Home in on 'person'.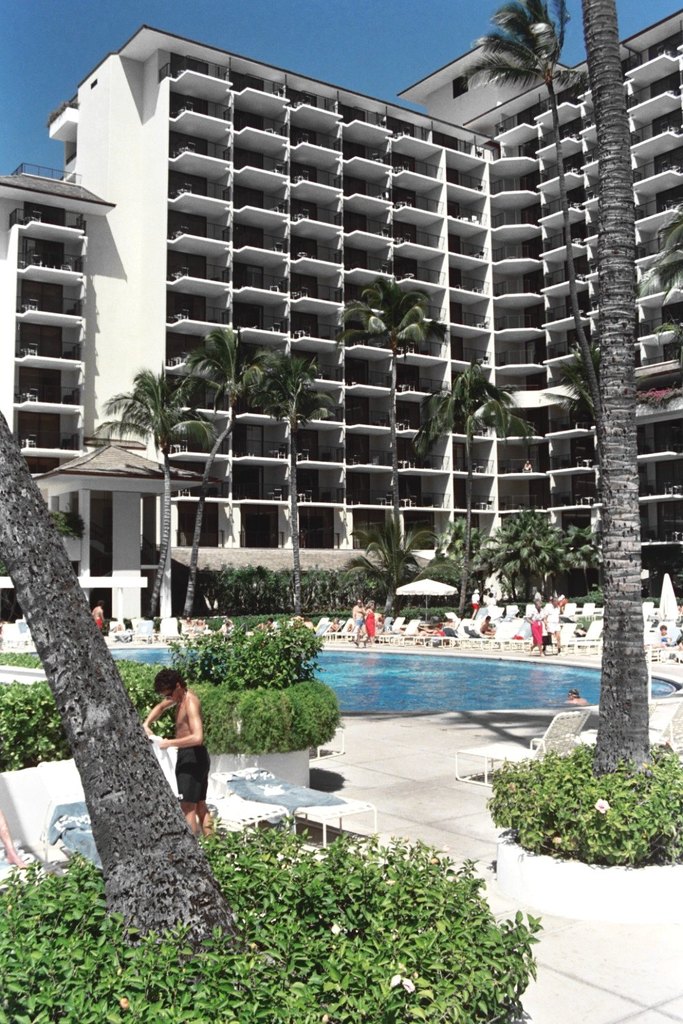
Homed in at left=349, top=600, right=358, bottom=642.
